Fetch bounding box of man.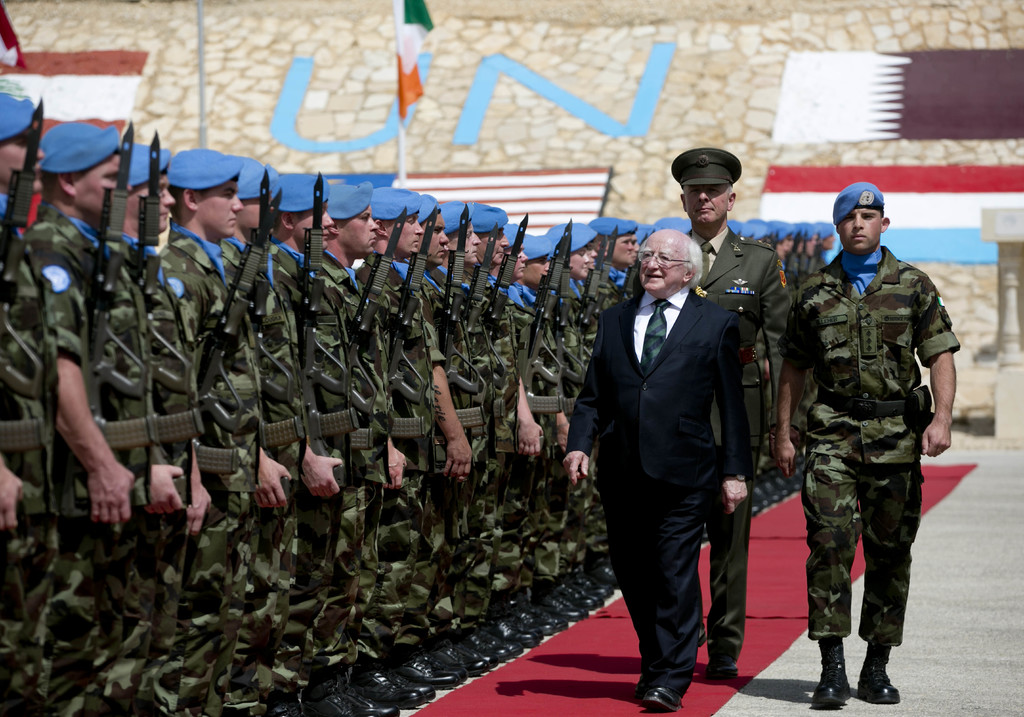
Bbox: {"left": 797, "top": 221, "right": 810, "bottom": 292}.
